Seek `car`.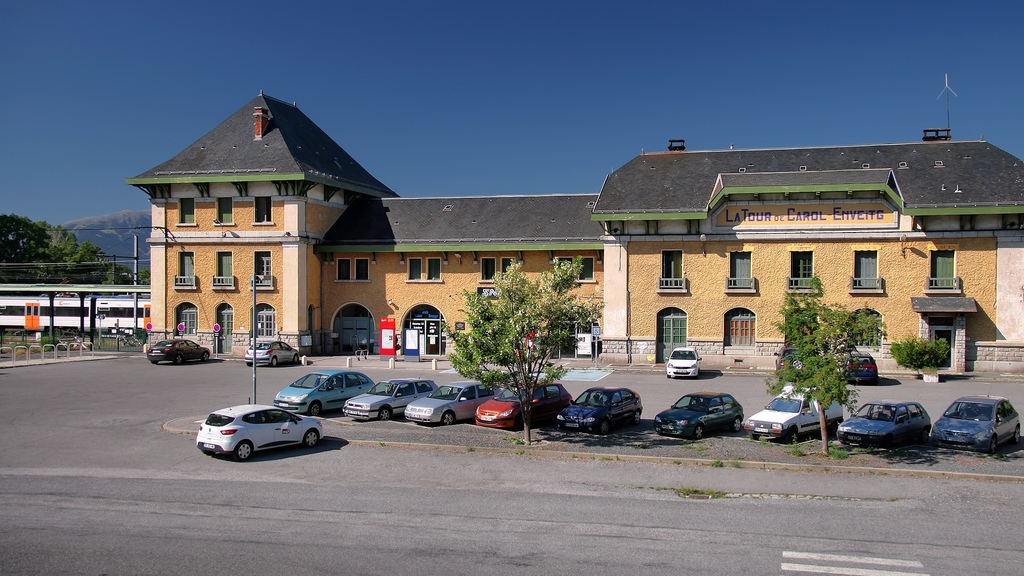
(191,374,344,454).
